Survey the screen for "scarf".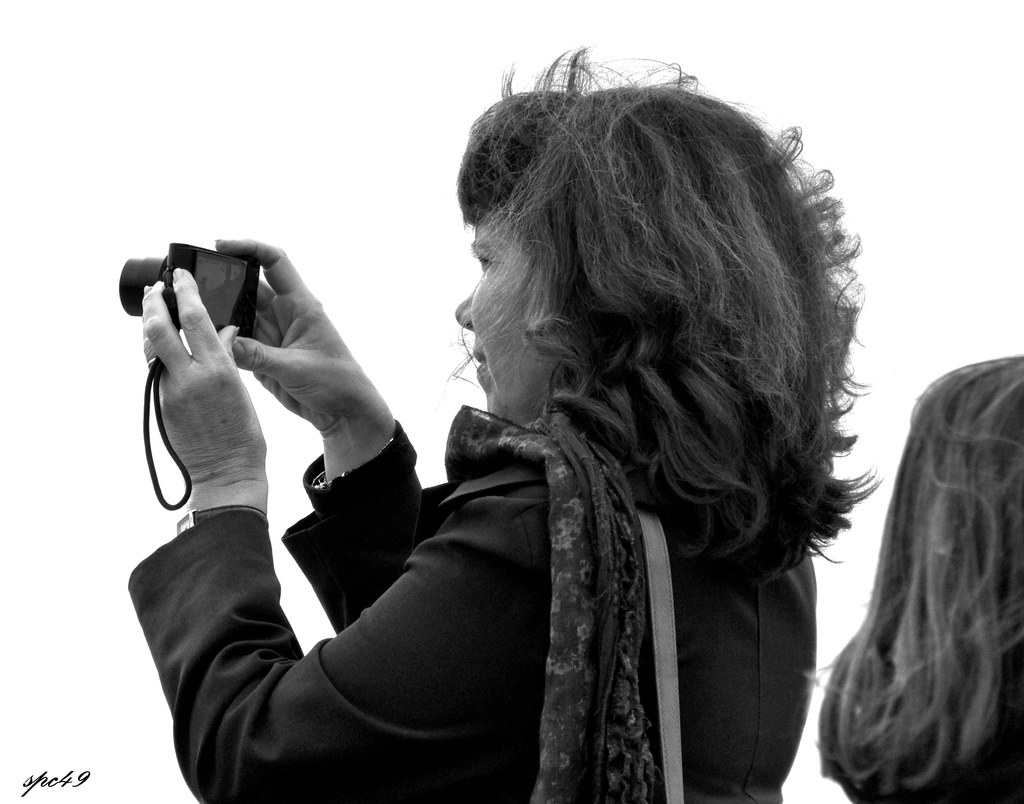
Survey found: <bbox>444, 398, 659, 803</bbox>.
